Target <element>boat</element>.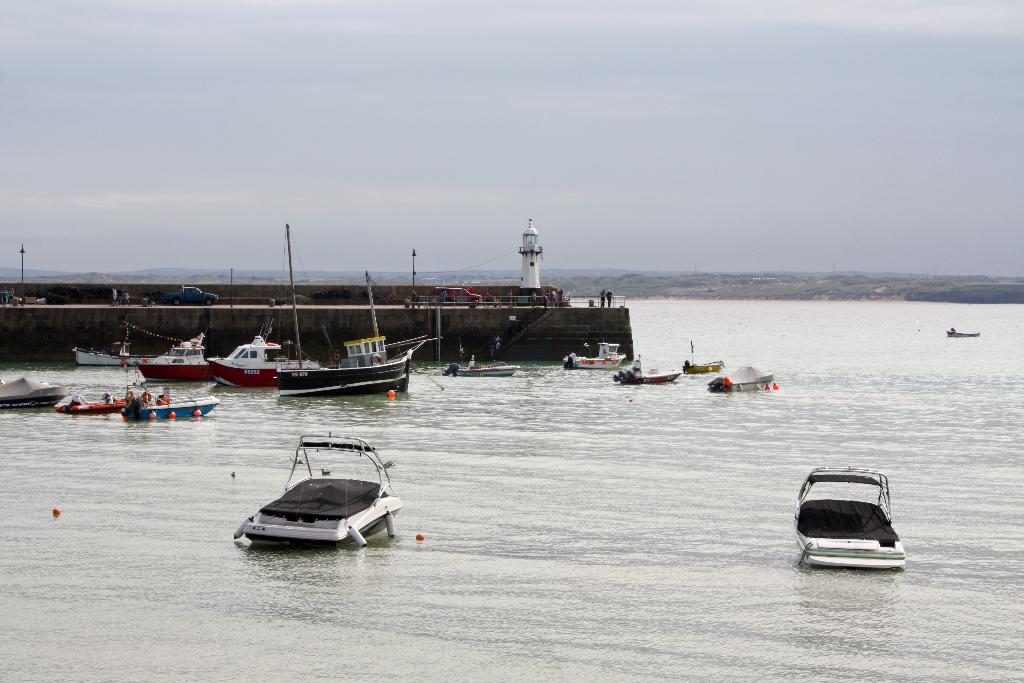
Target region: crop(273, 356, 409, 393).
